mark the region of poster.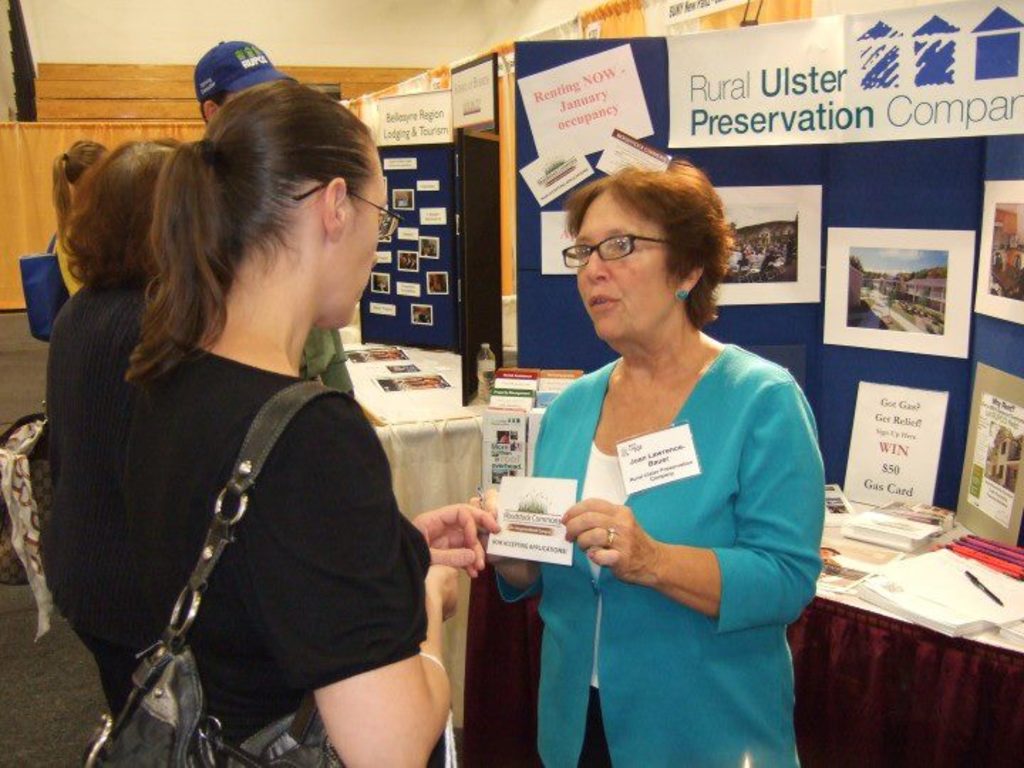
Region: x1=819 y1=223 x2=978 y2=363.
